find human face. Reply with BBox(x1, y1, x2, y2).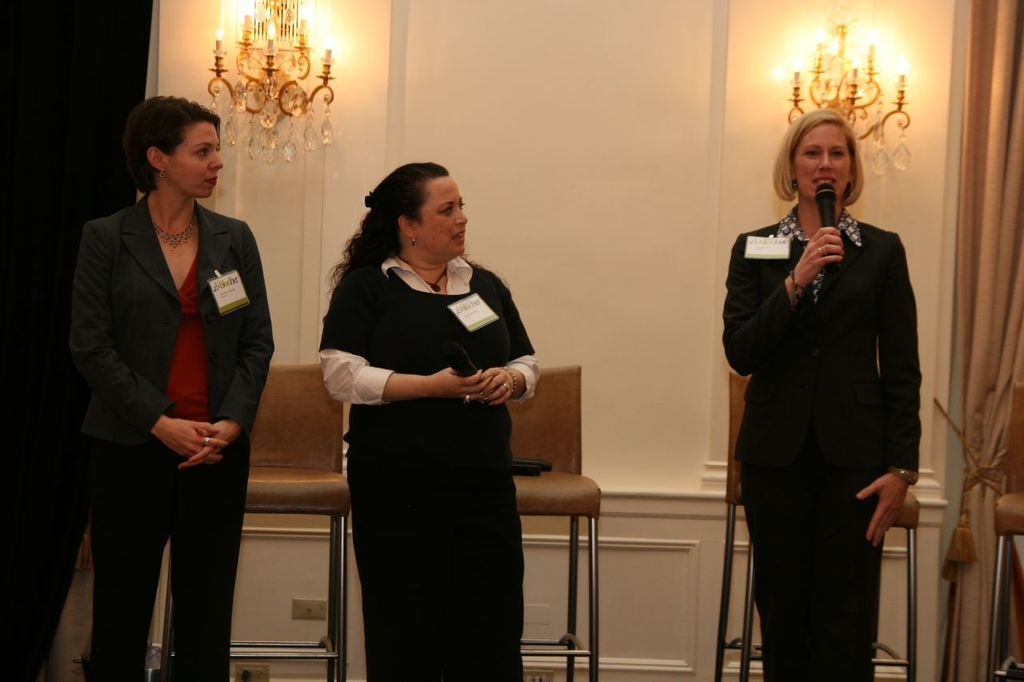
BBox(794, 122, 851, 199).
